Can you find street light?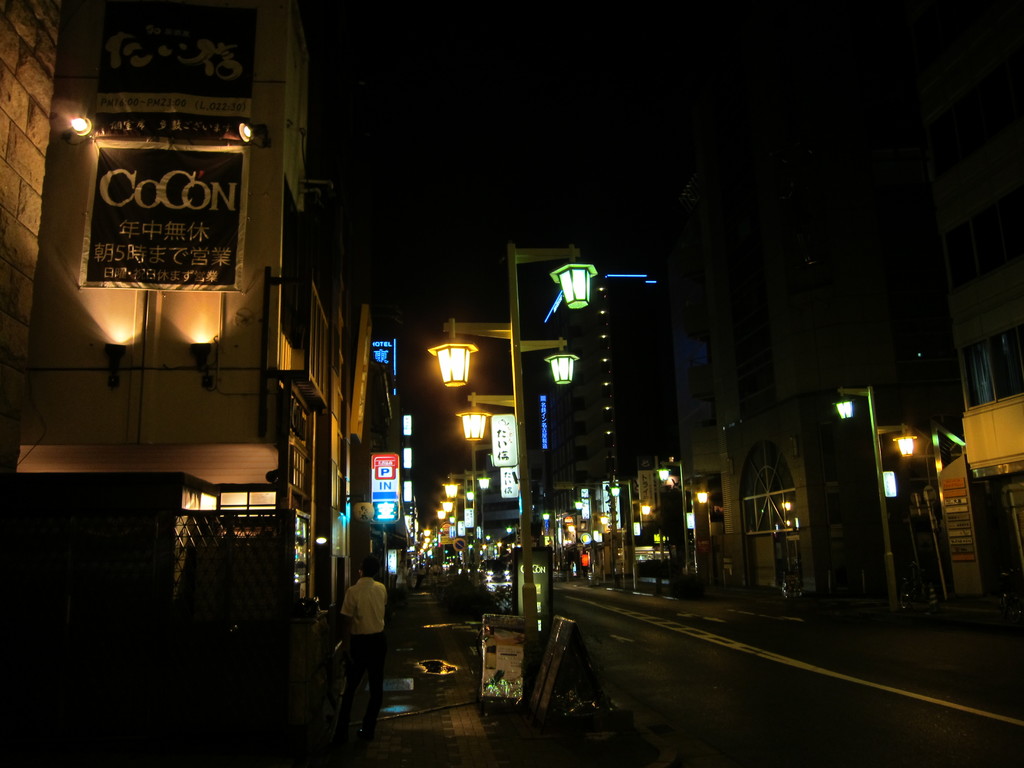
Yes, bounding box: box=[428, 243, 598, 671].
